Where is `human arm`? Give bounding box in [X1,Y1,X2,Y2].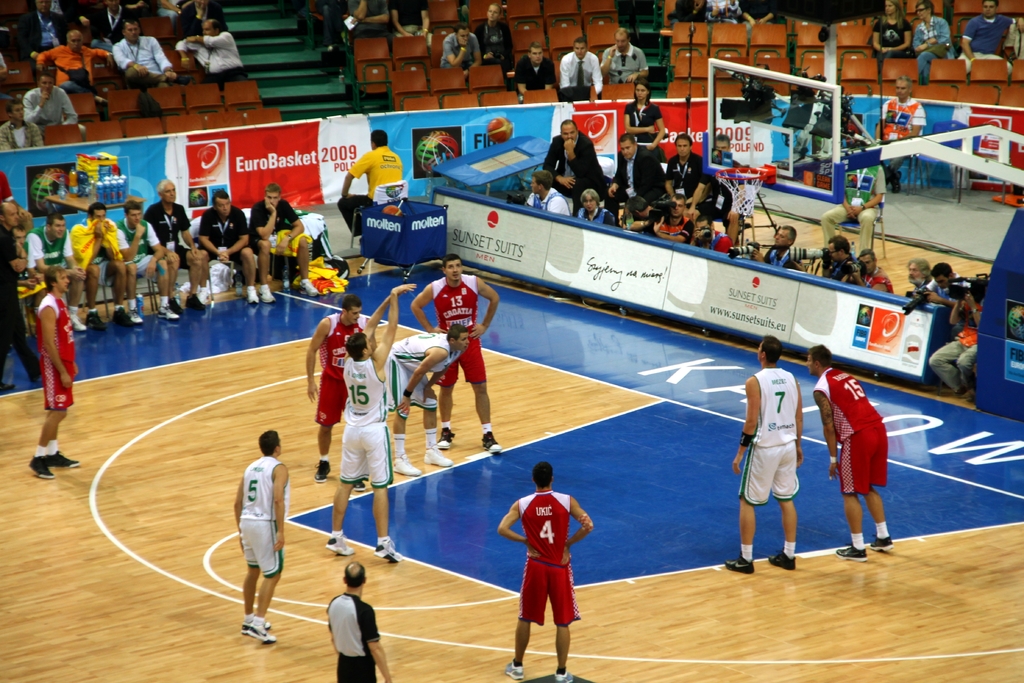
[1,178,31,220].
